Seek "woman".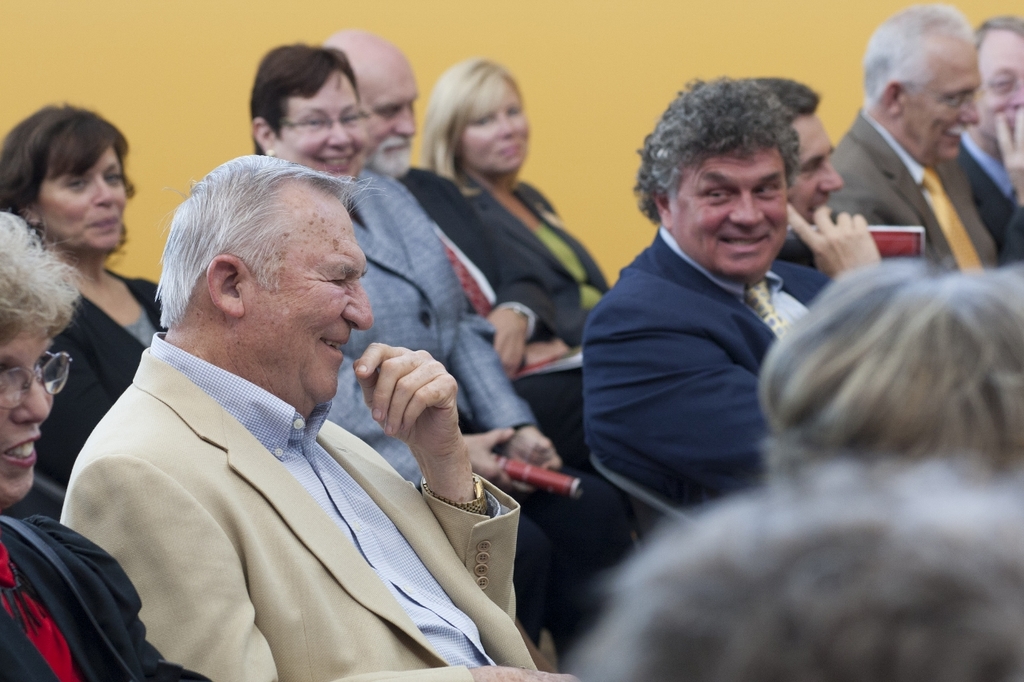
Rect(0, 106, 167, 510).
